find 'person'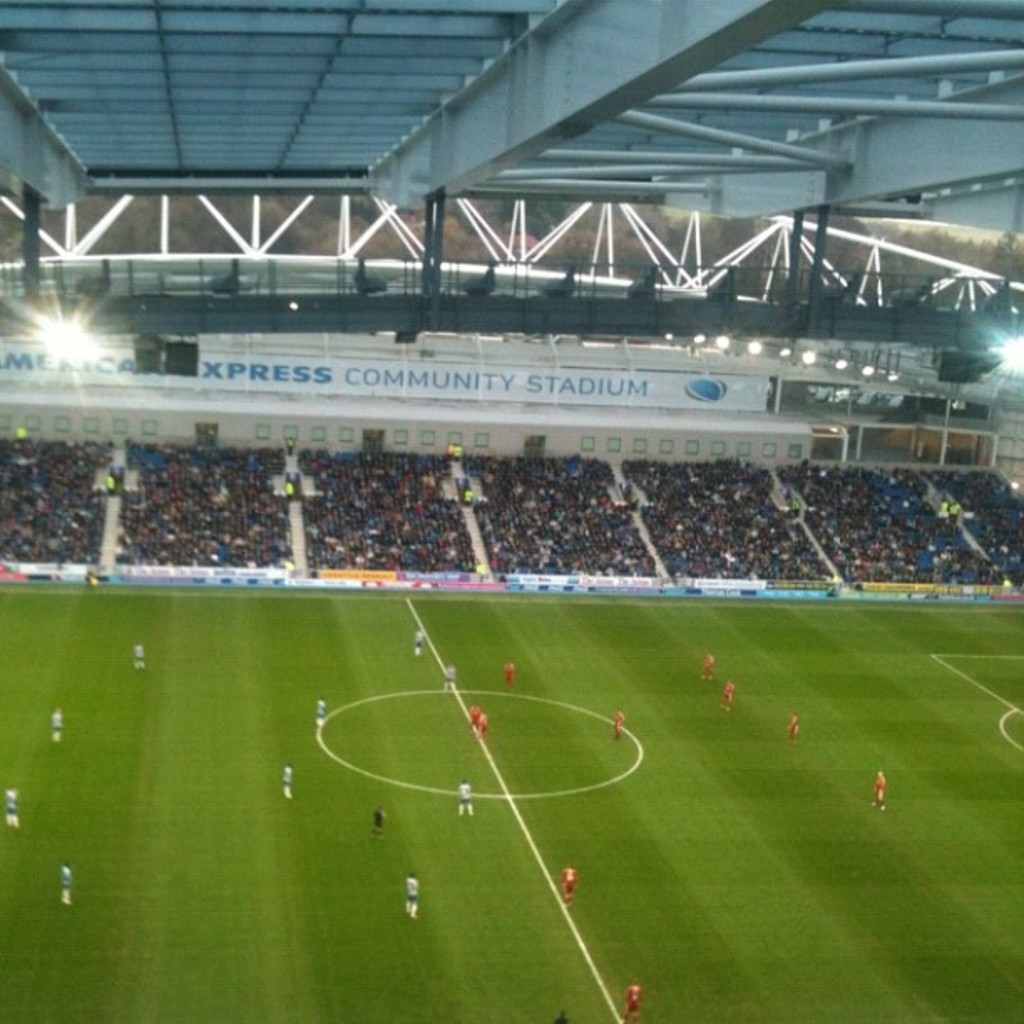
781/709/803/755
